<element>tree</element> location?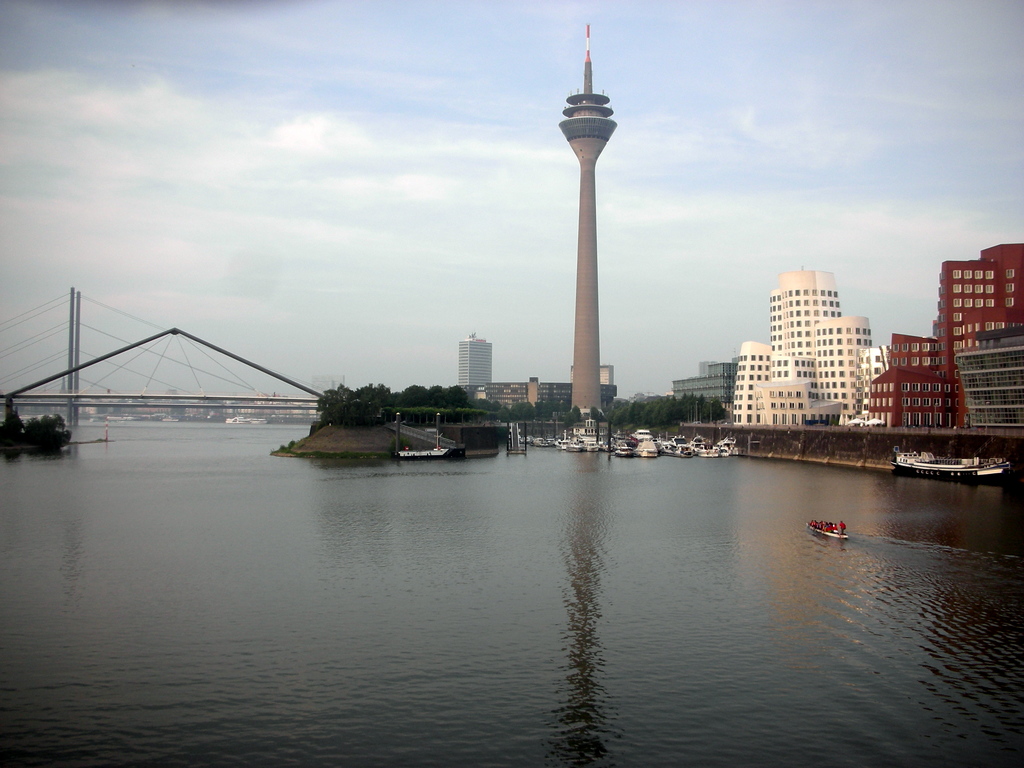
l=678, t=385, r=709, b=425
